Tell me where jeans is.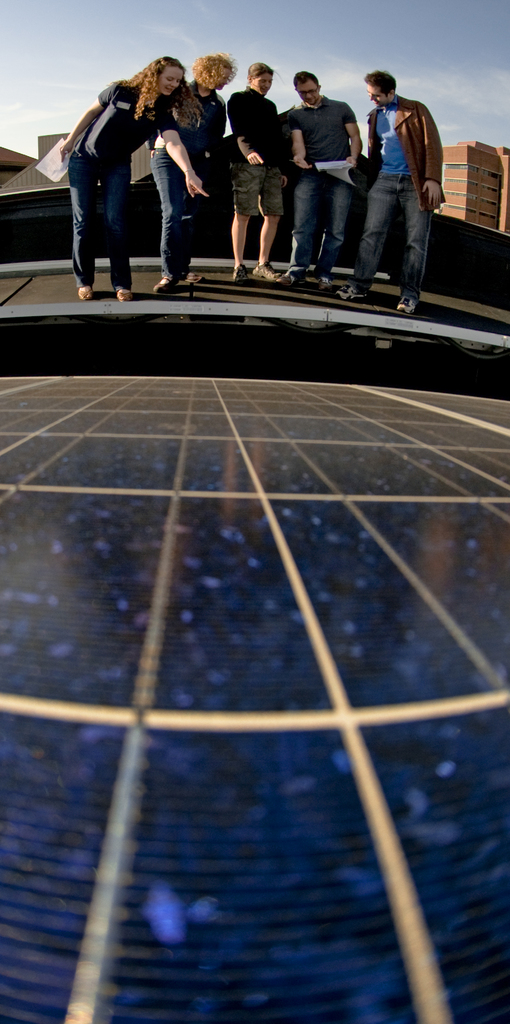
jeans is at 295, 168, 352, 278.
